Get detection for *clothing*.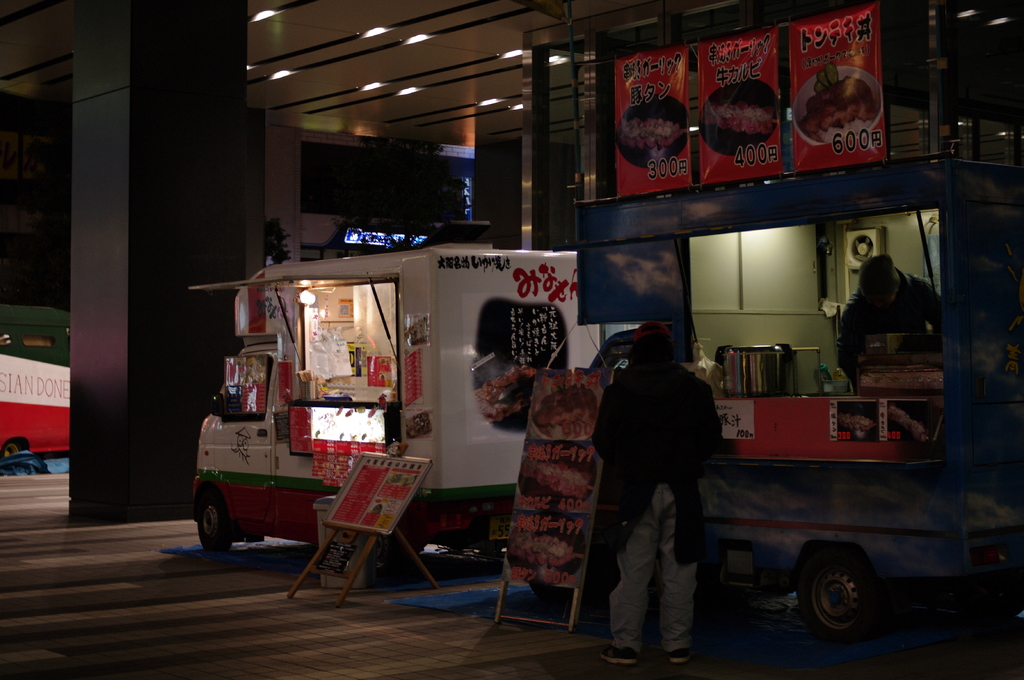
Detection: Rect(860, 257, 897, 289).
